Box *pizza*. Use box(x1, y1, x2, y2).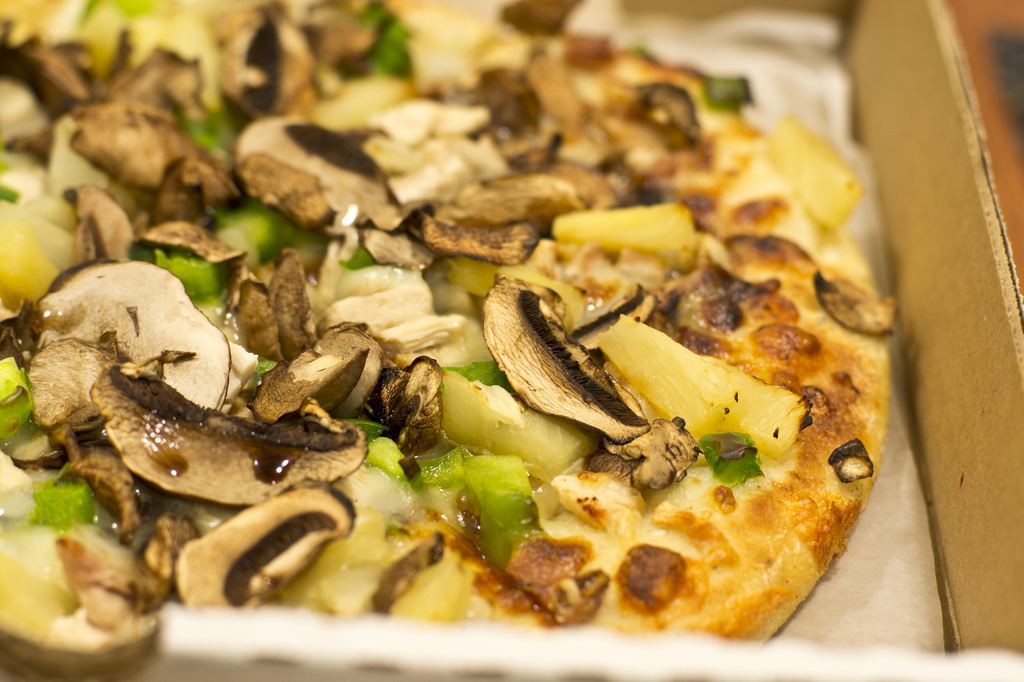
box(12, 0, 975, 672).
